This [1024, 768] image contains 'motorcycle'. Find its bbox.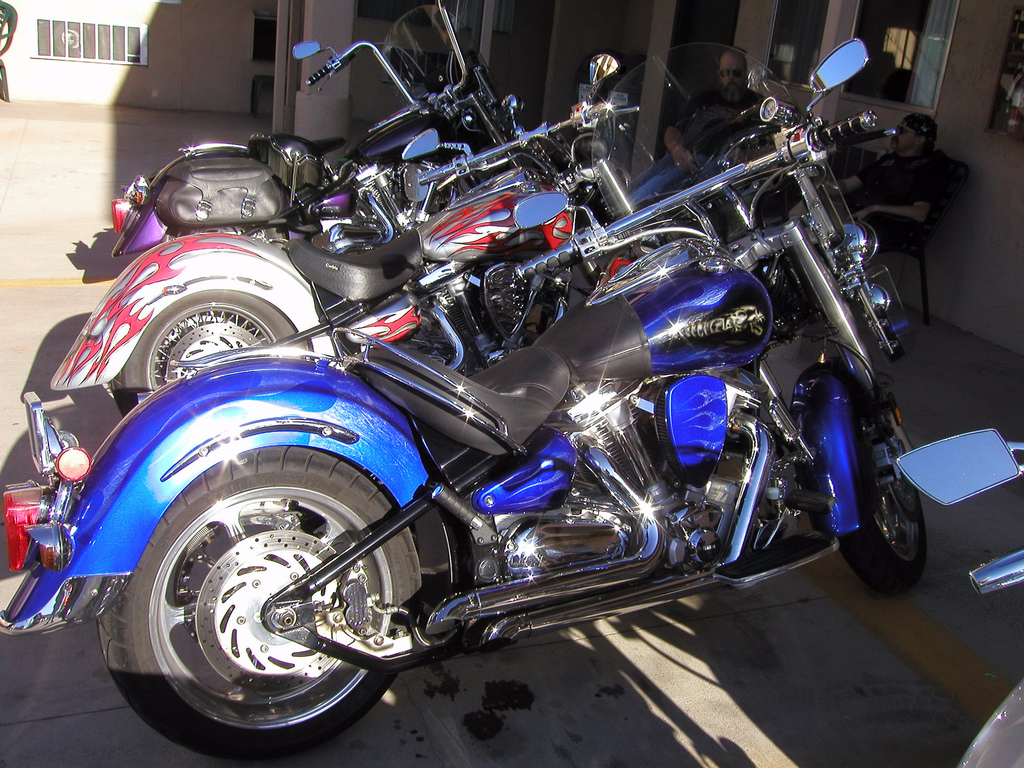
locate(108, 0, 530, 253).
